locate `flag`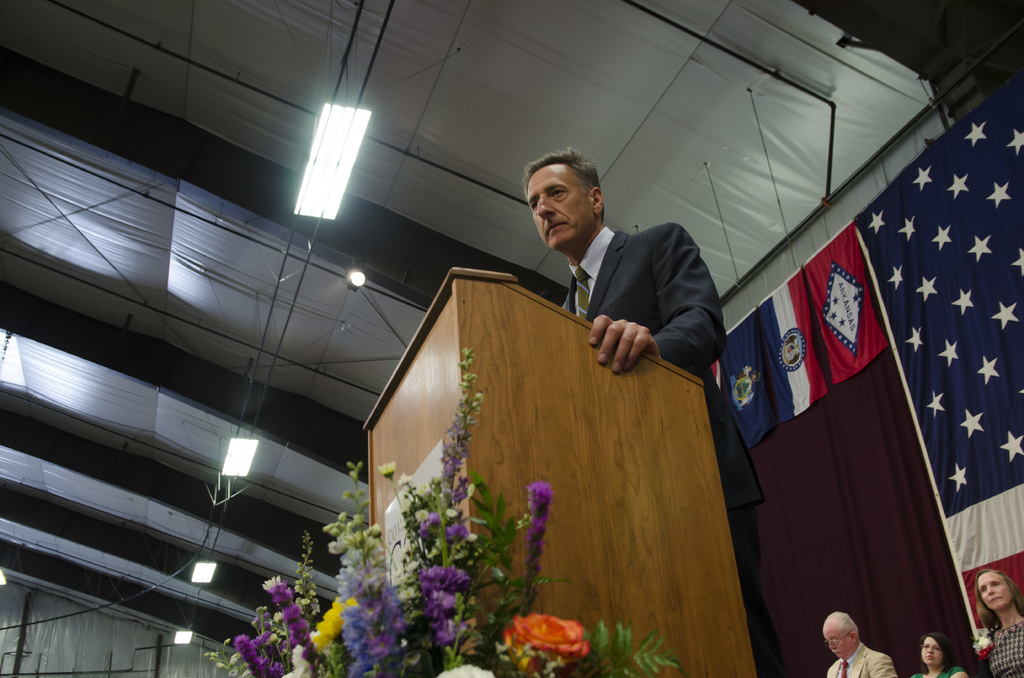
(707,63,1023,677)
